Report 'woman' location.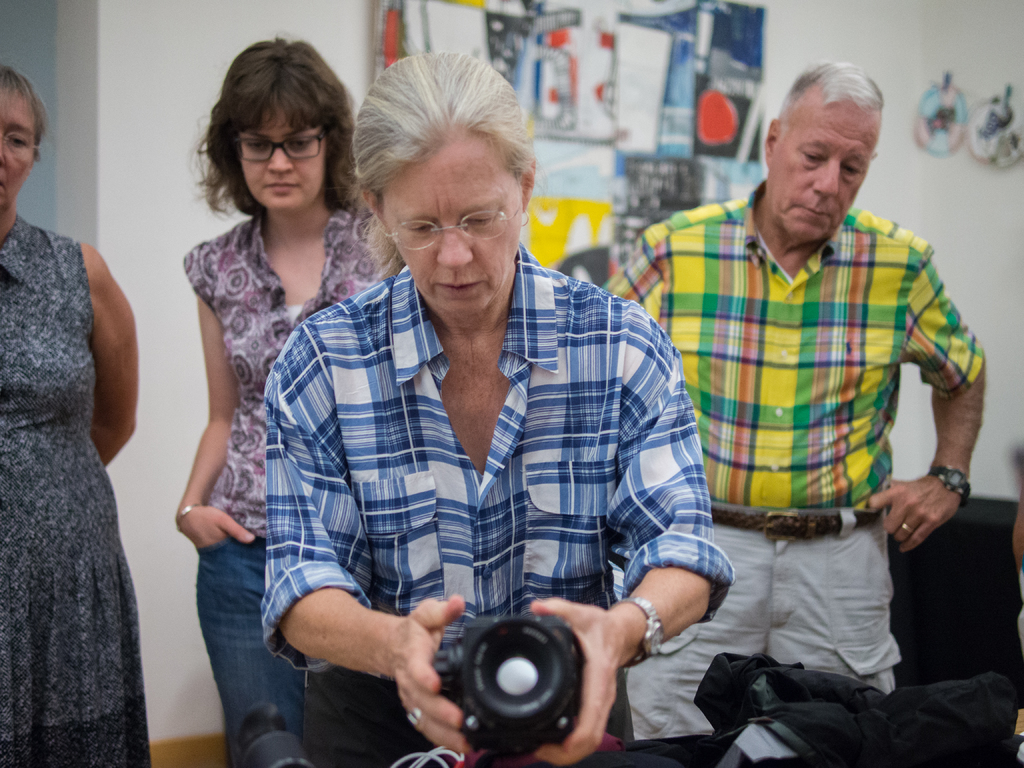
Report: rect(0, 63, 150, 767).
